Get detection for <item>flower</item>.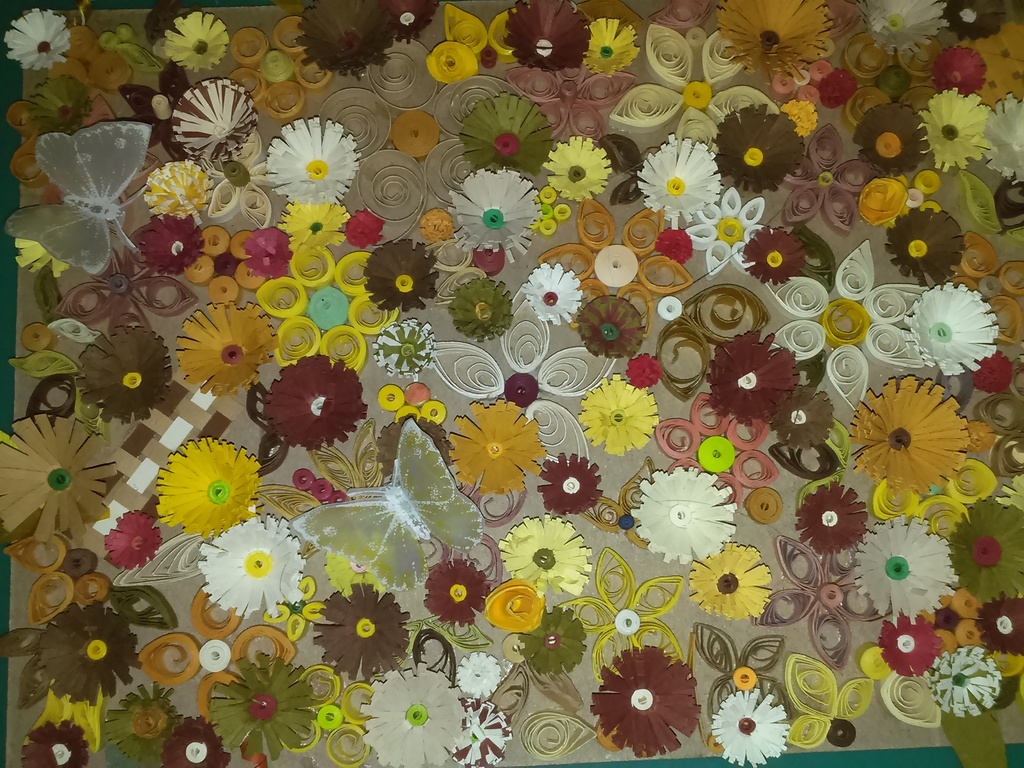
Detection: region(863, 0, 946, 51).
